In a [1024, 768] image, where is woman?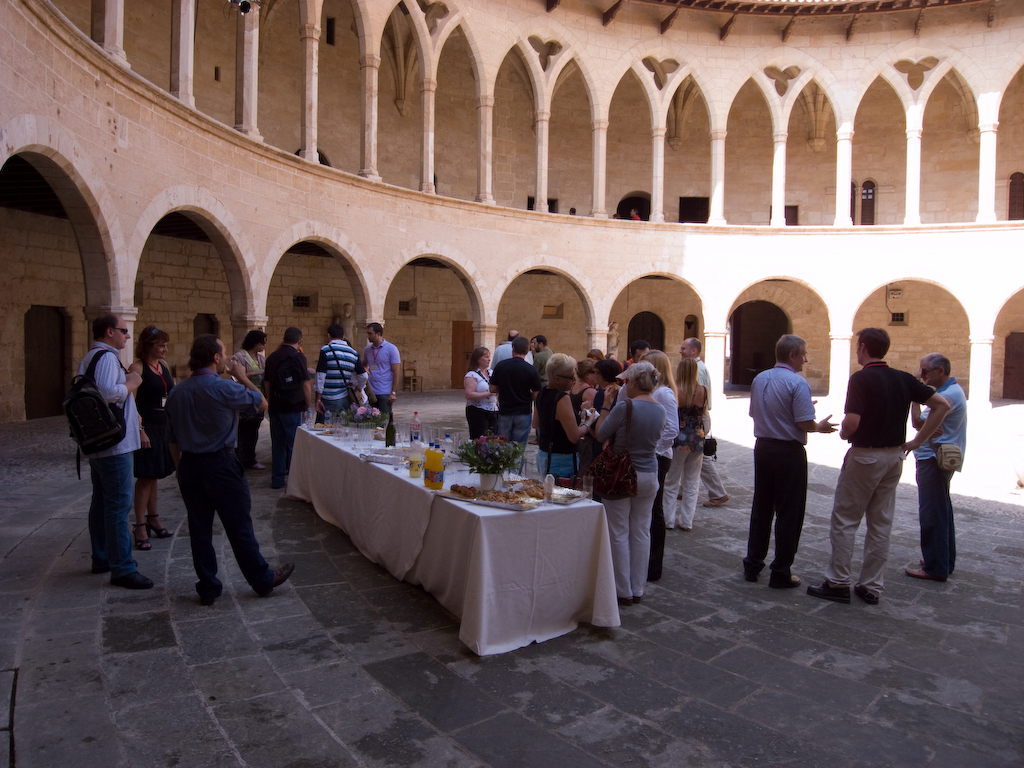
[671, 351, 708, 529].
